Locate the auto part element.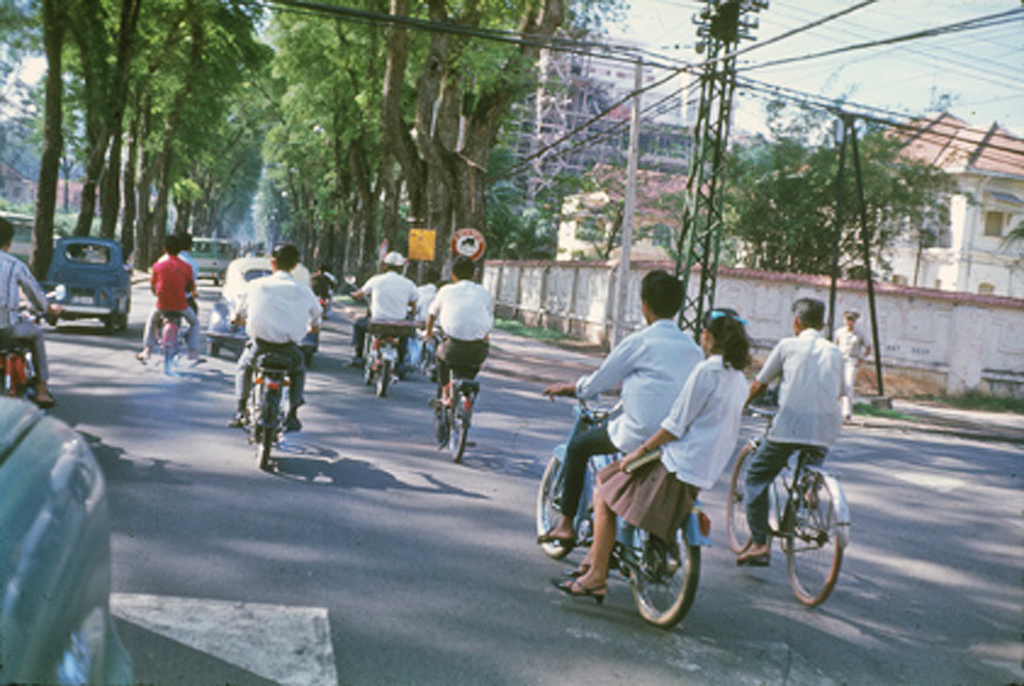
Element bbox: [x1=0, y1=396, x2=134, y2=685].
